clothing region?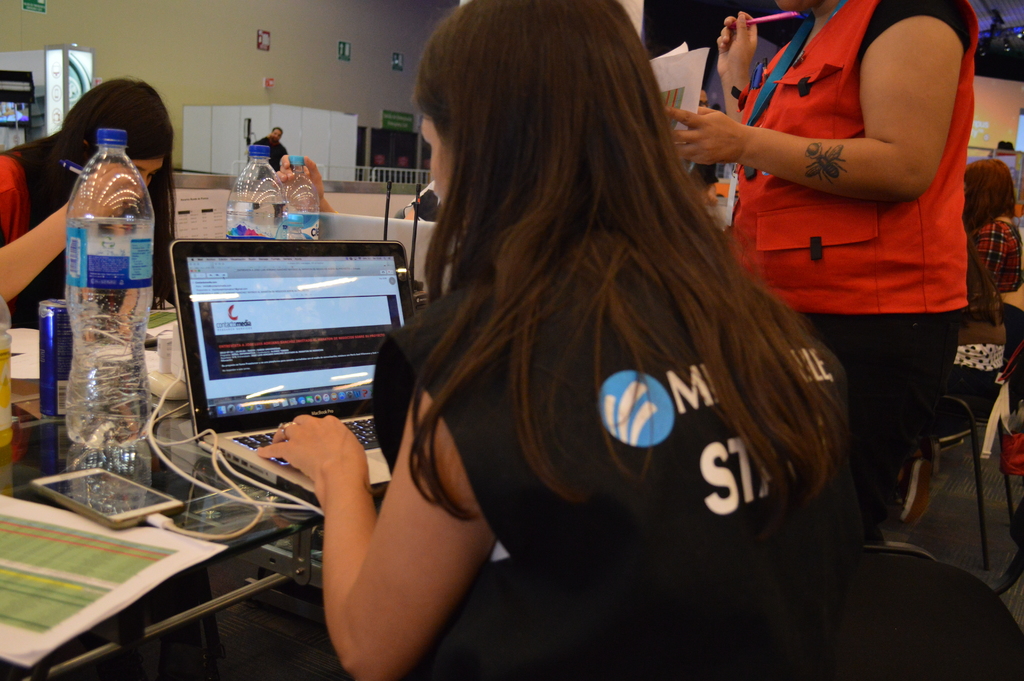
detection(965, 217, 1023, 308)
